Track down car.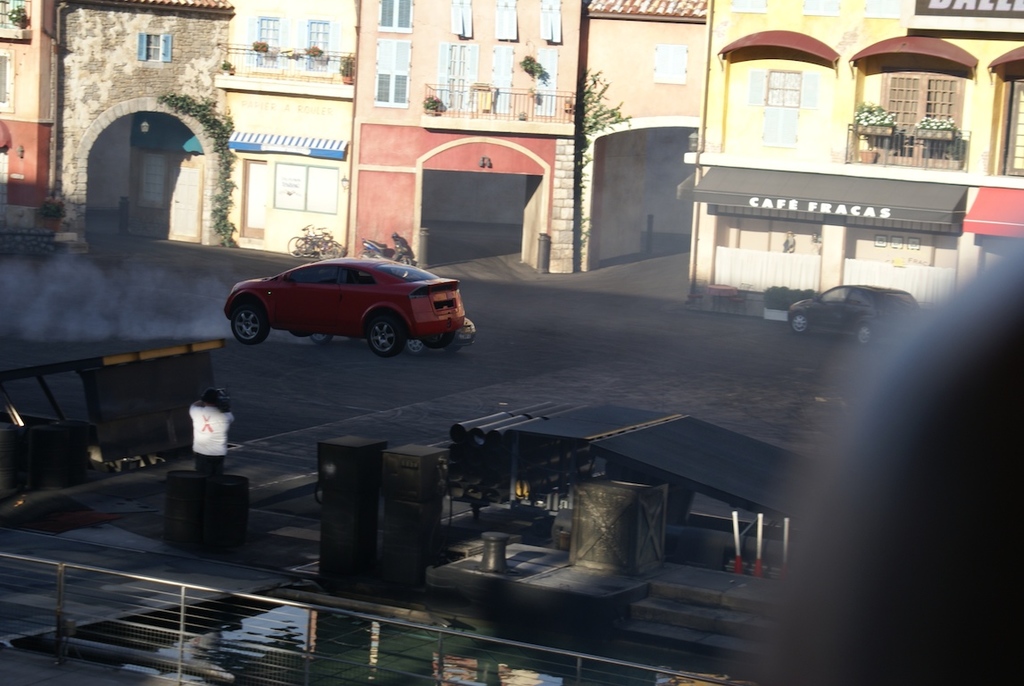
Tracked to 787:286:921:345.
